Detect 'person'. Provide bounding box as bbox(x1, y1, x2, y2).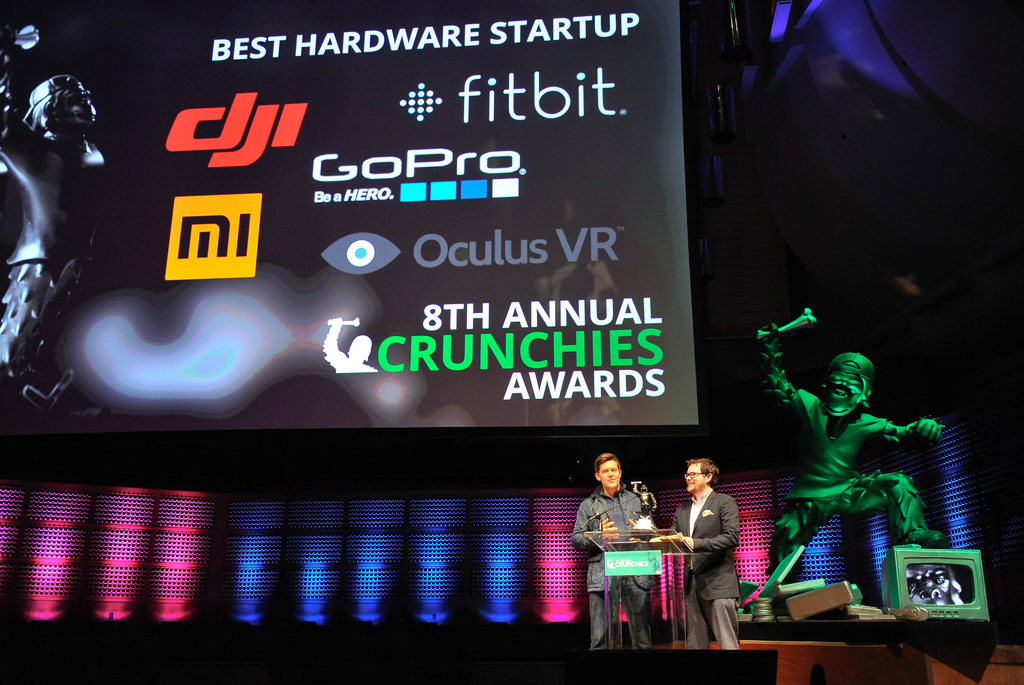
bbox(756, 322, 955, 581).
